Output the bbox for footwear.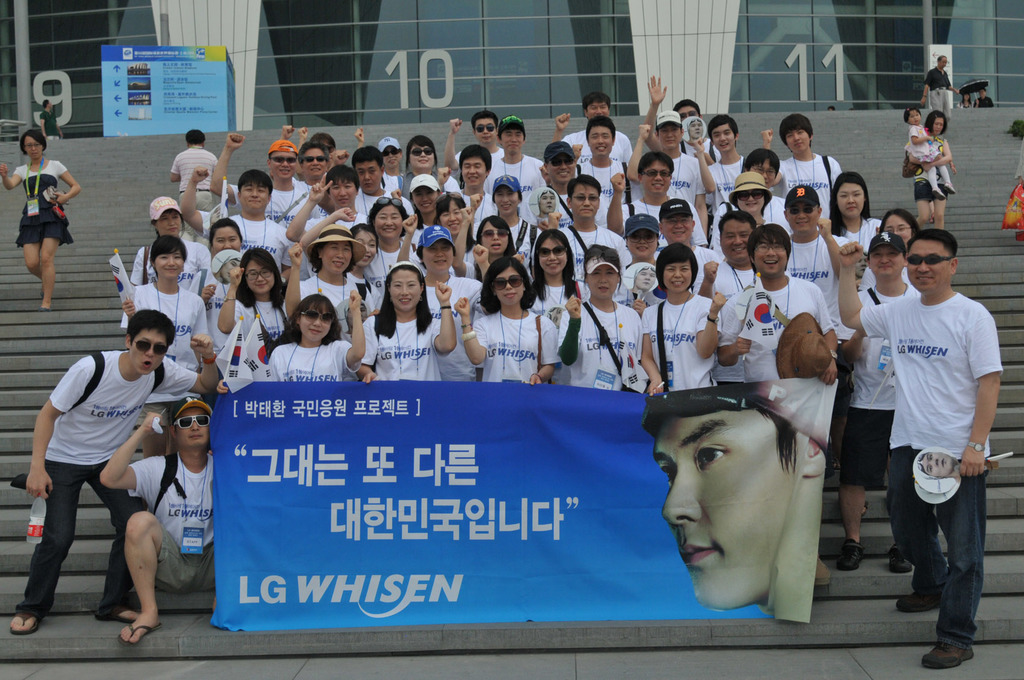
BBox(811, 560, 831, 585).
